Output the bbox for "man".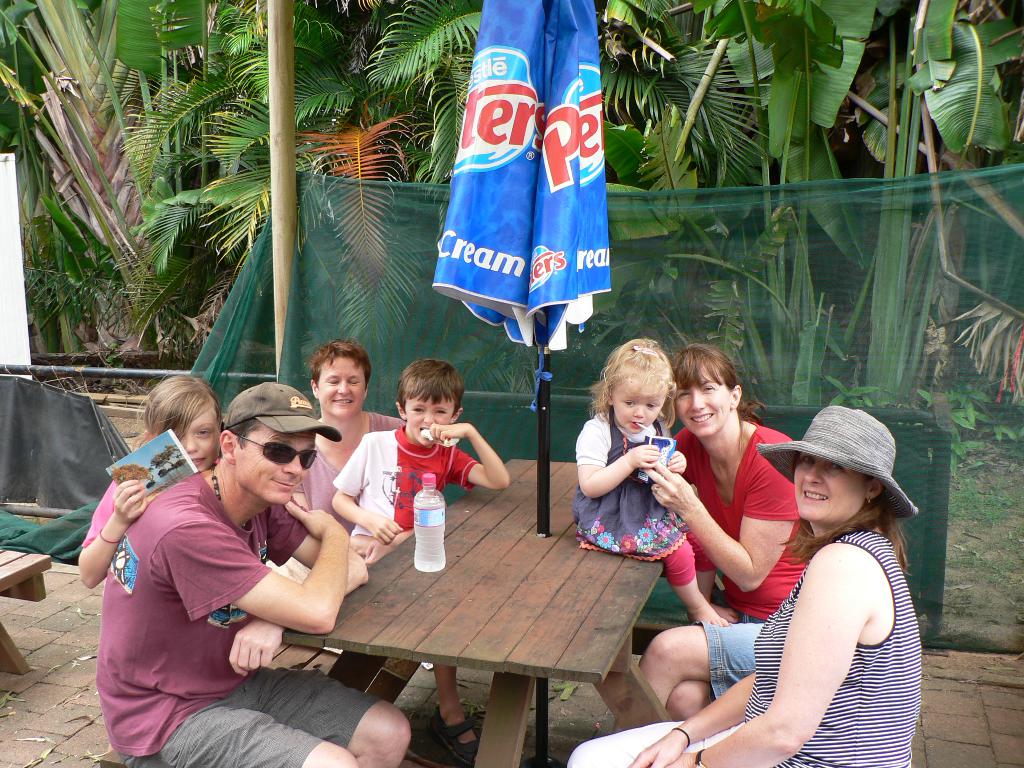
93:374:381:759.
